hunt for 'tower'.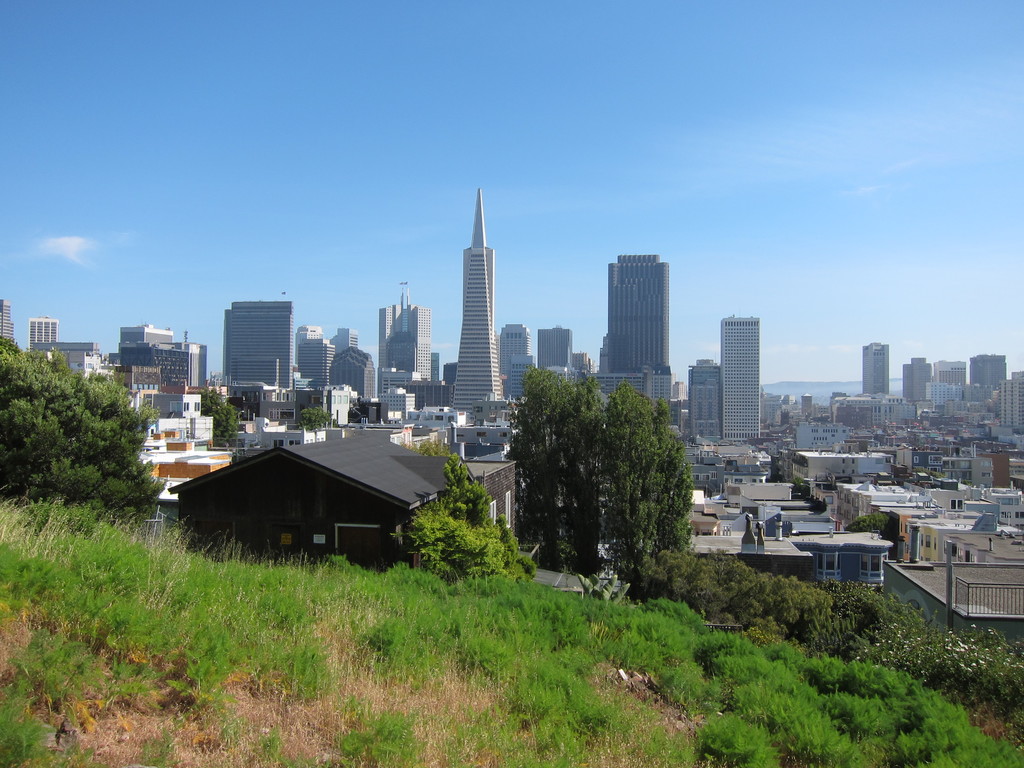
Hunted down at pyautogui.locateOnScreen(26, 316, 60, 346).
